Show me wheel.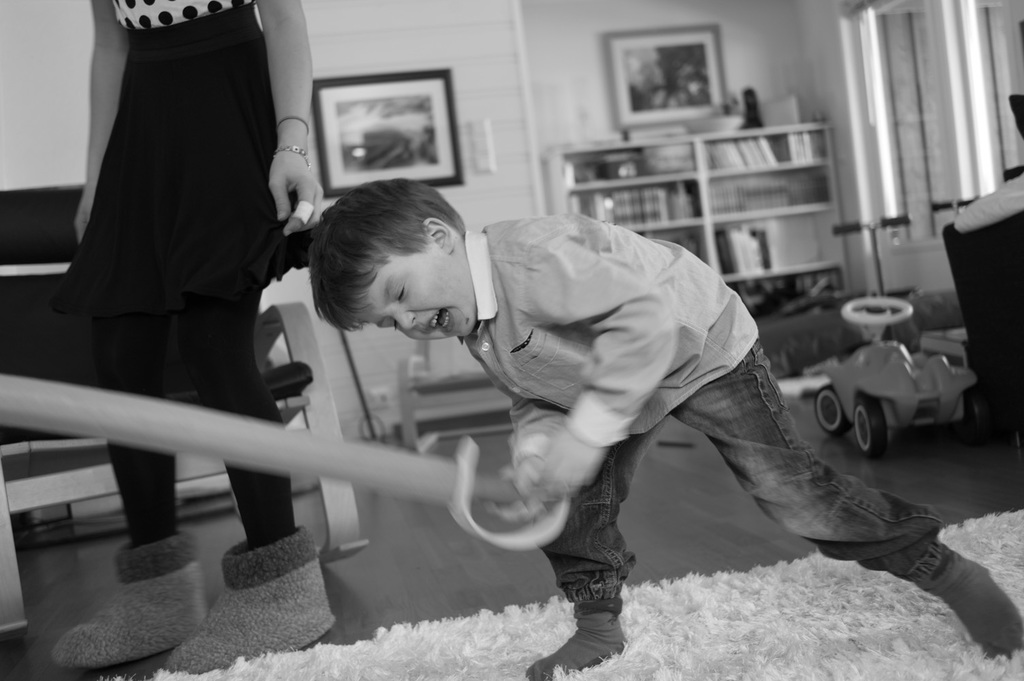
wheel is here: [839, 297, 908, 340].
